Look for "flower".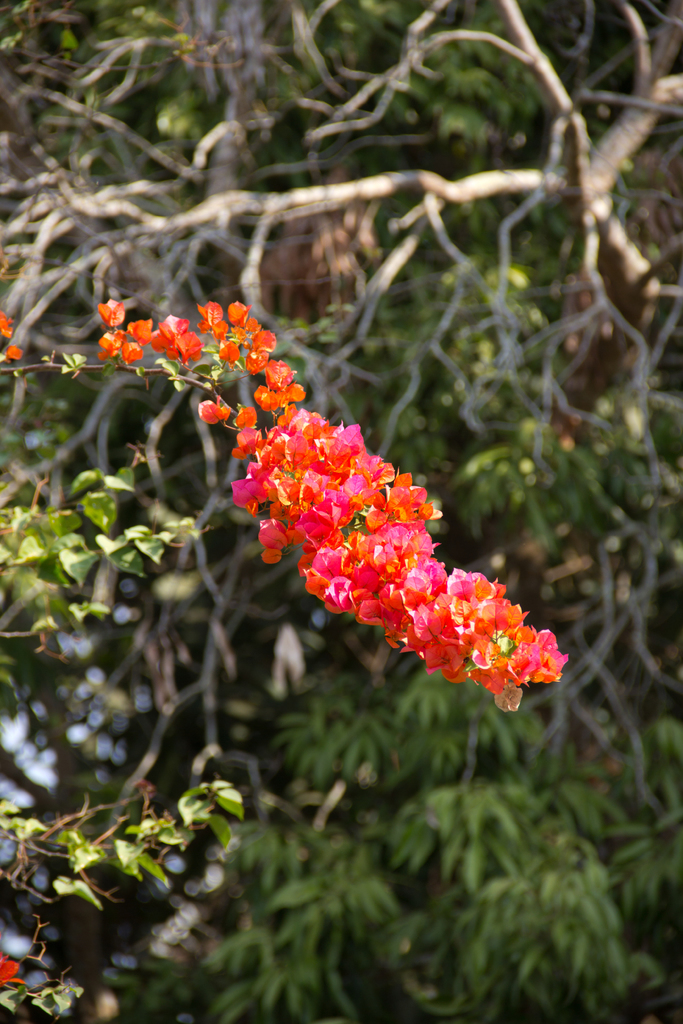
Found: l=0, t=951, r=26, b=988.
